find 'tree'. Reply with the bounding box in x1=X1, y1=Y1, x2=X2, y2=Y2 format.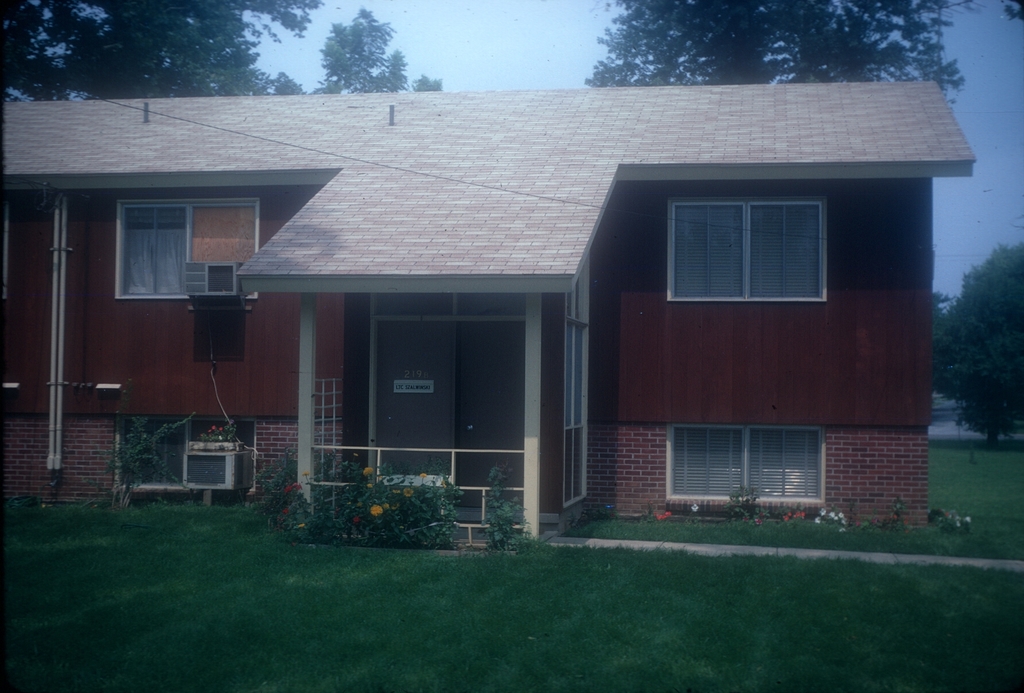
x1=929, y1=241, x2=1023, y2=446.
